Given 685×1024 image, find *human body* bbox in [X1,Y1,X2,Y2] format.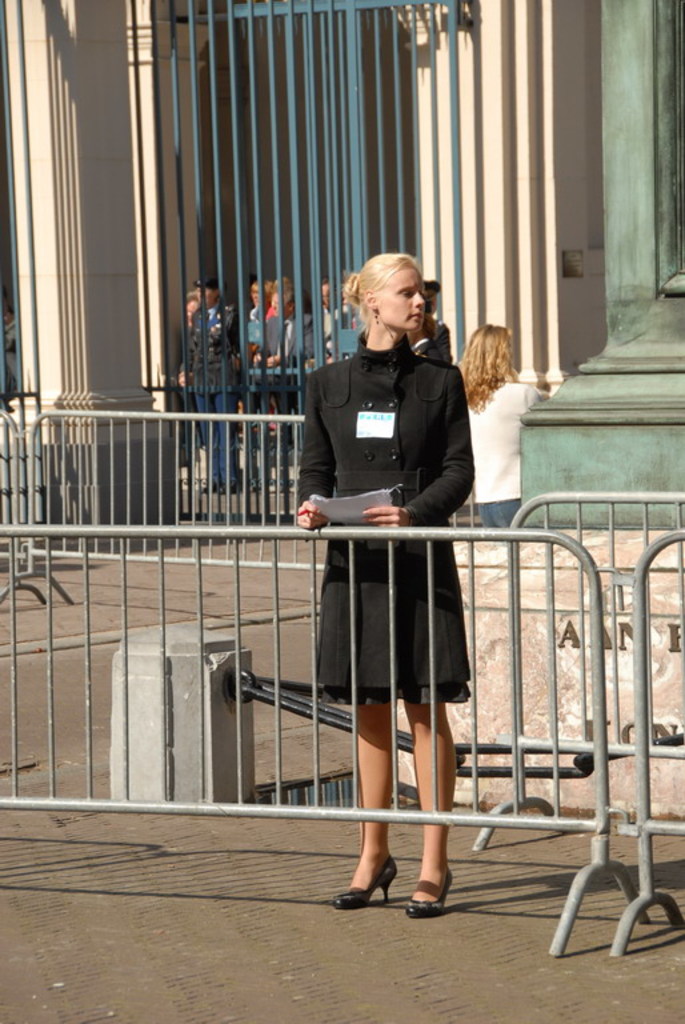
[195,301,247,500].
